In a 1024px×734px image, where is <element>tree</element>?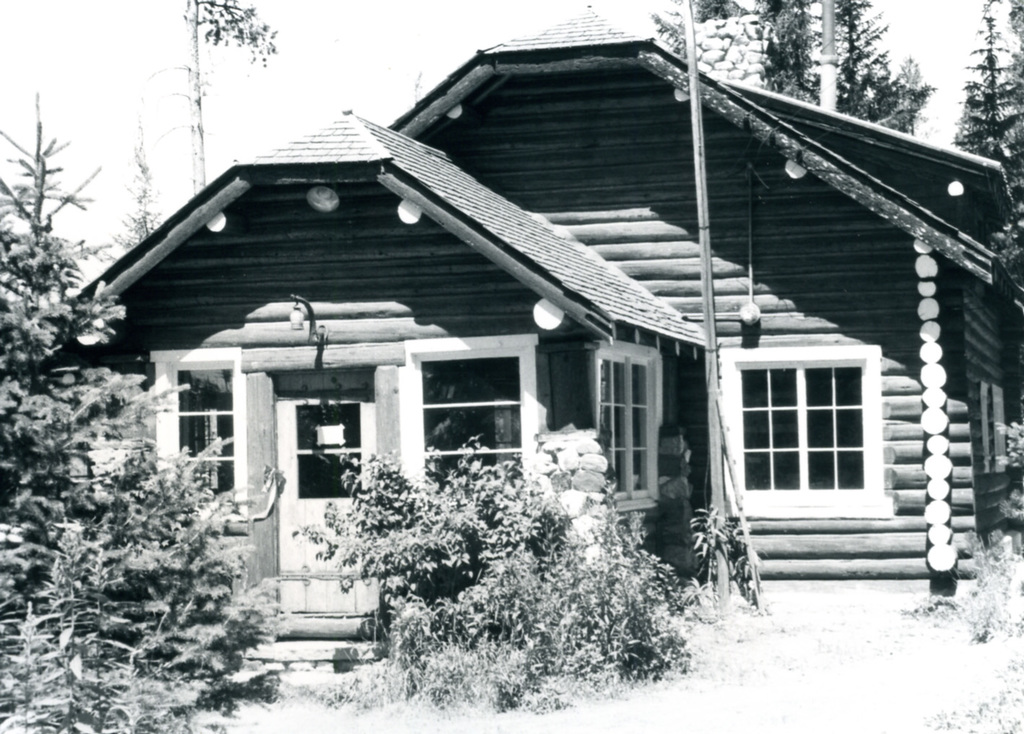
bbox=(773, 0, 934, 143).
